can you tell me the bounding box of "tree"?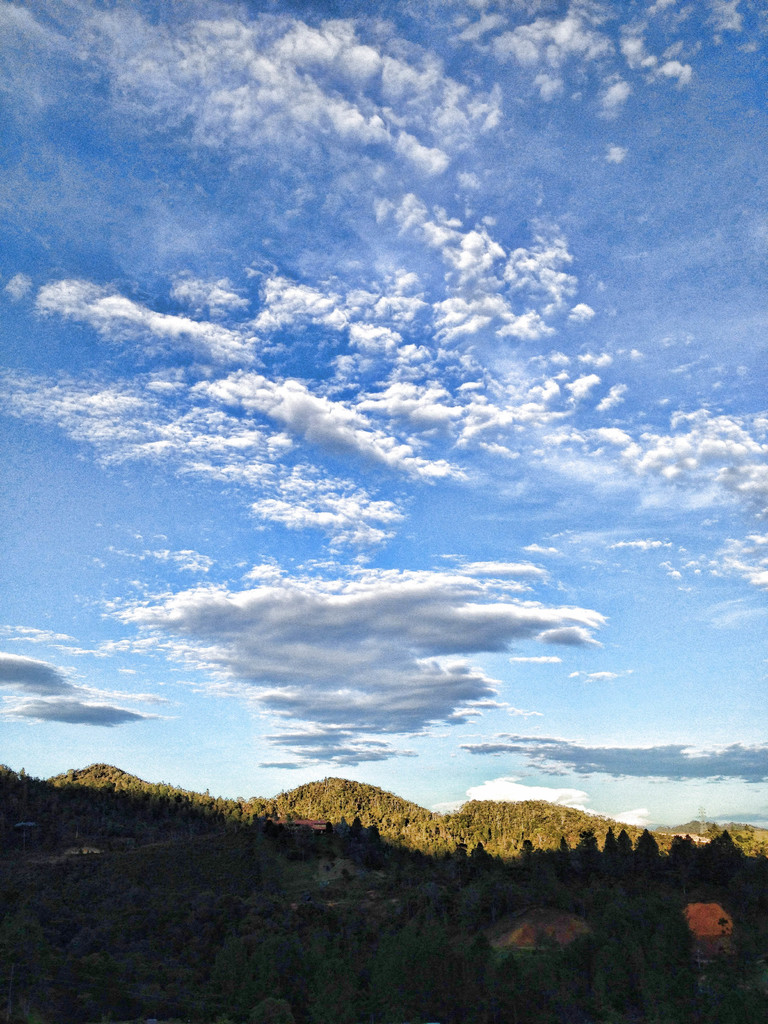
(left=9, top=774, right=767, bottom=1023).
